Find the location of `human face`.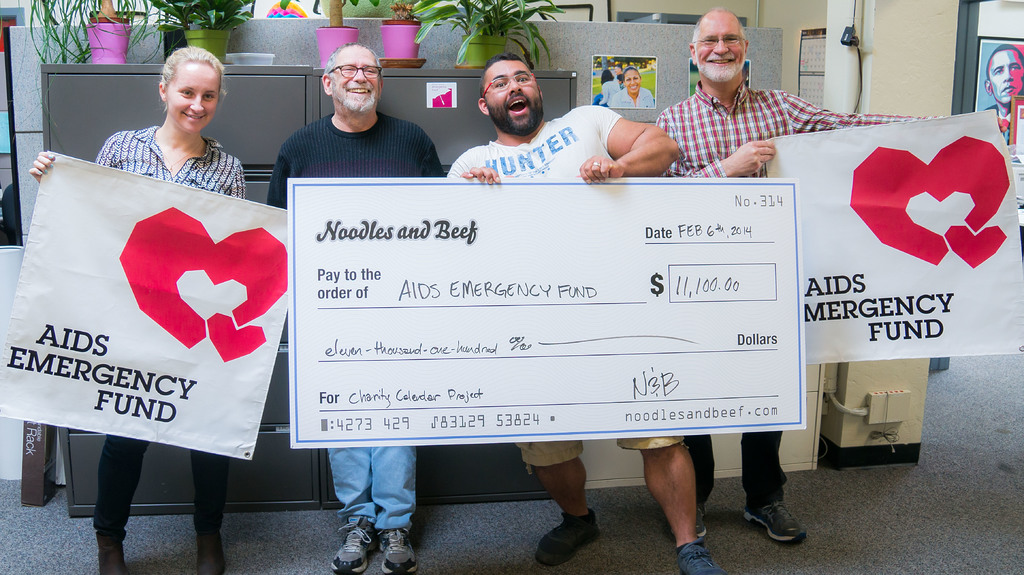
Location: 980,46,1023,106.
